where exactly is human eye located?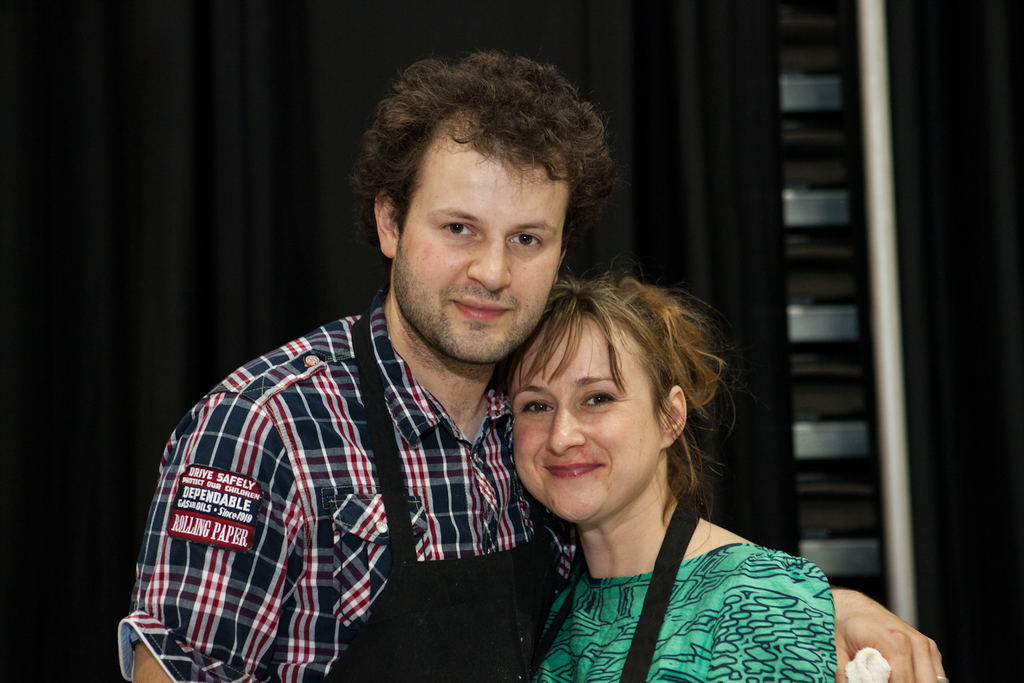
Its bounding box is l=509, t=230, r=544, b=254.
